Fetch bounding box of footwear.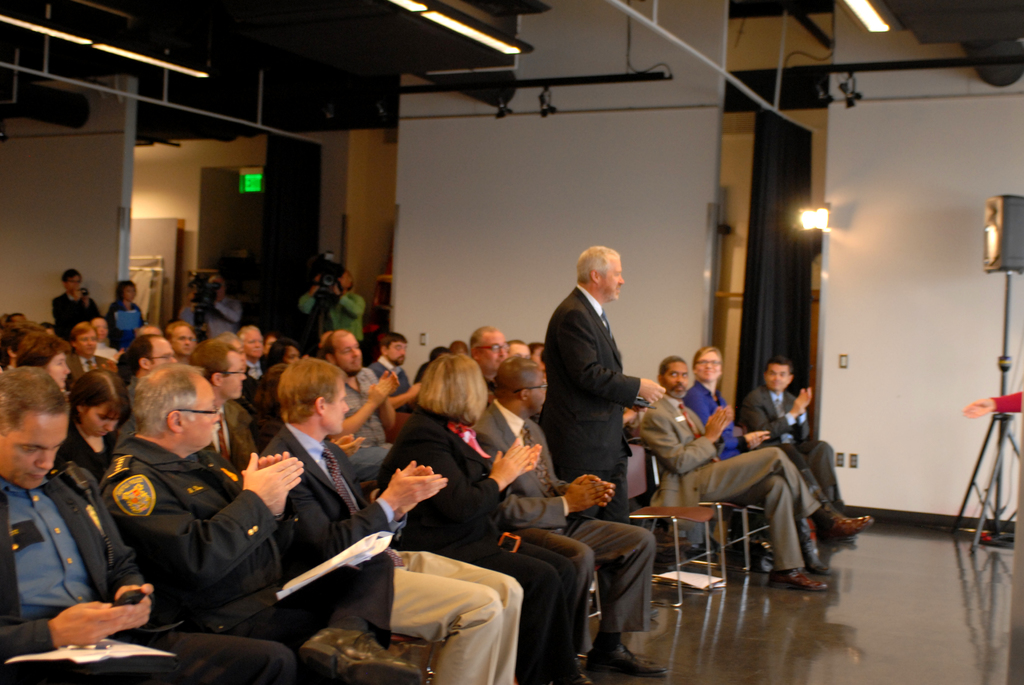
Bbox: bbox=[584, 640, 664, 681].
